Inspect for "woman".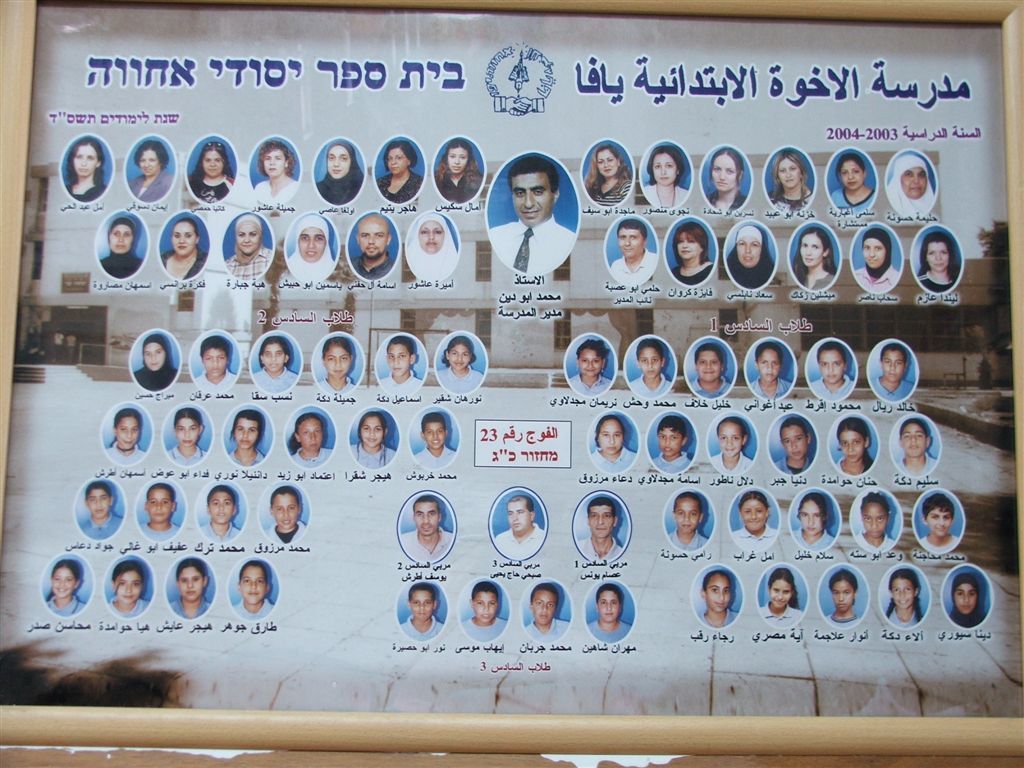
Inspection: <bbox>108, 411, 143, 465</bbox>.
